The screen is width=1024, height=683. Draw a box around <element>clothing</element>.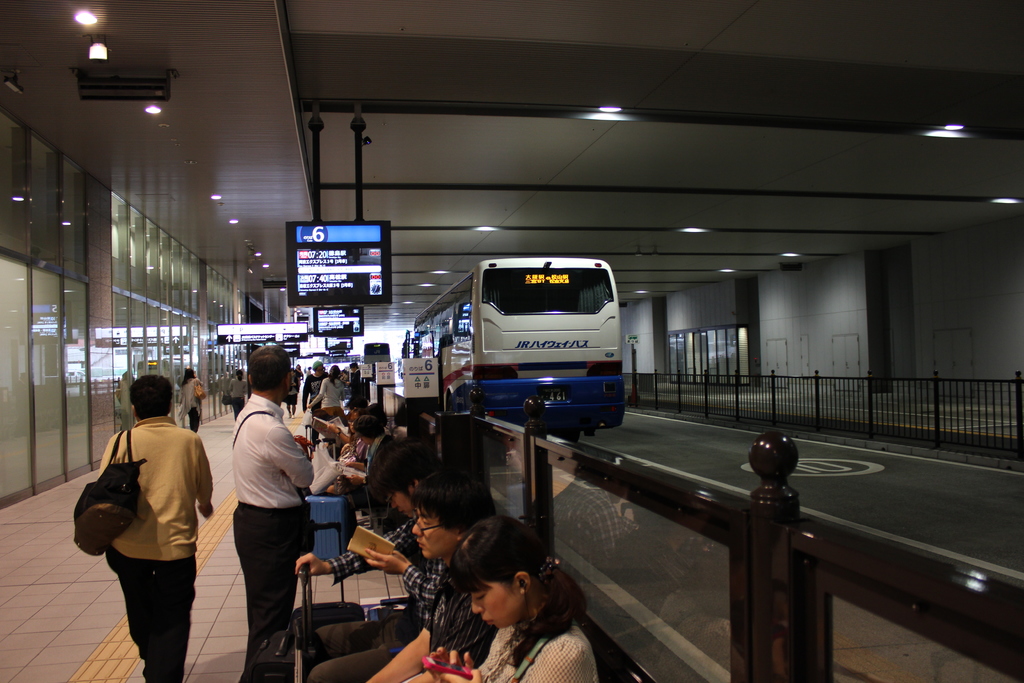
pyautogui.locateOnScreen(95, 388, 208, 664).
